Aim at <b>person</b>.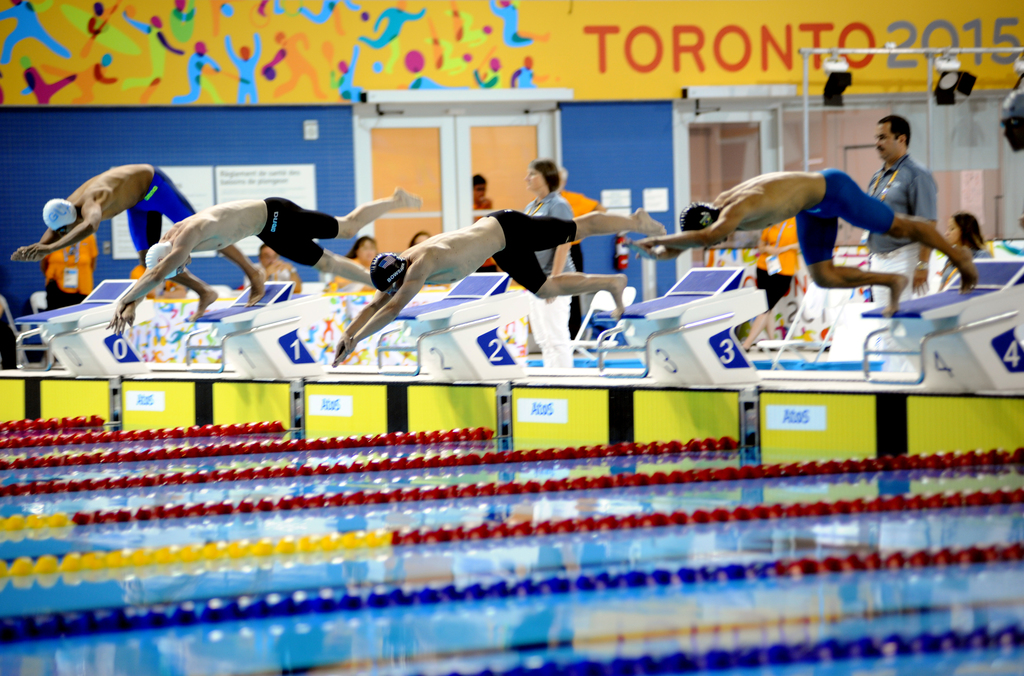
Aimed at [x1=856, y1=115, x2=938, y2=369].
